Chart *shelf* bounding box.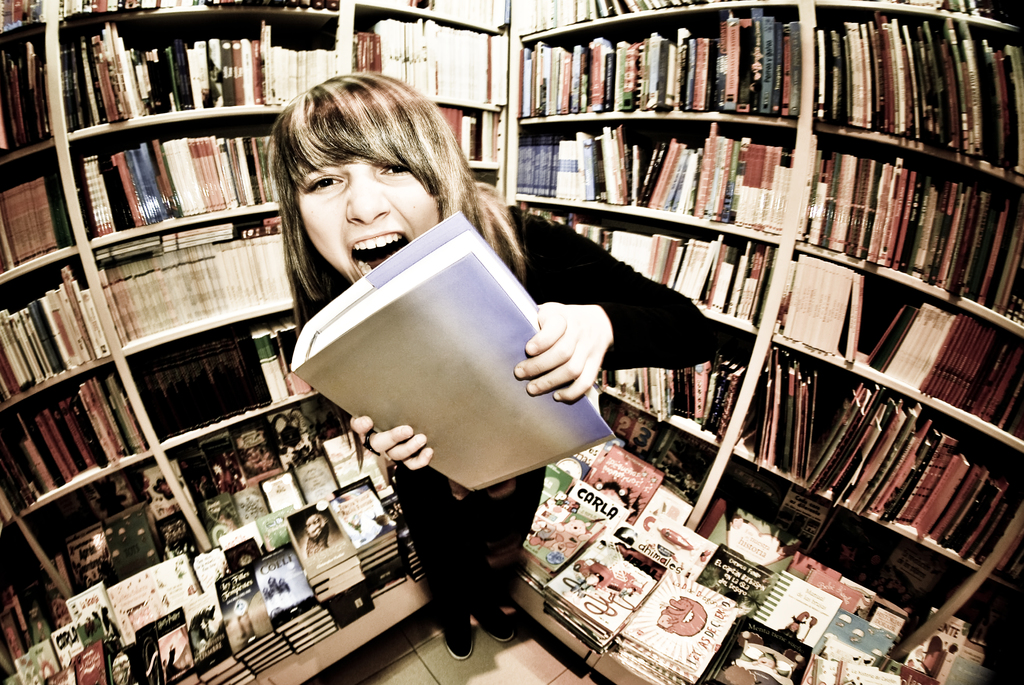
Charted: rect(0, 16, 53, 163).
